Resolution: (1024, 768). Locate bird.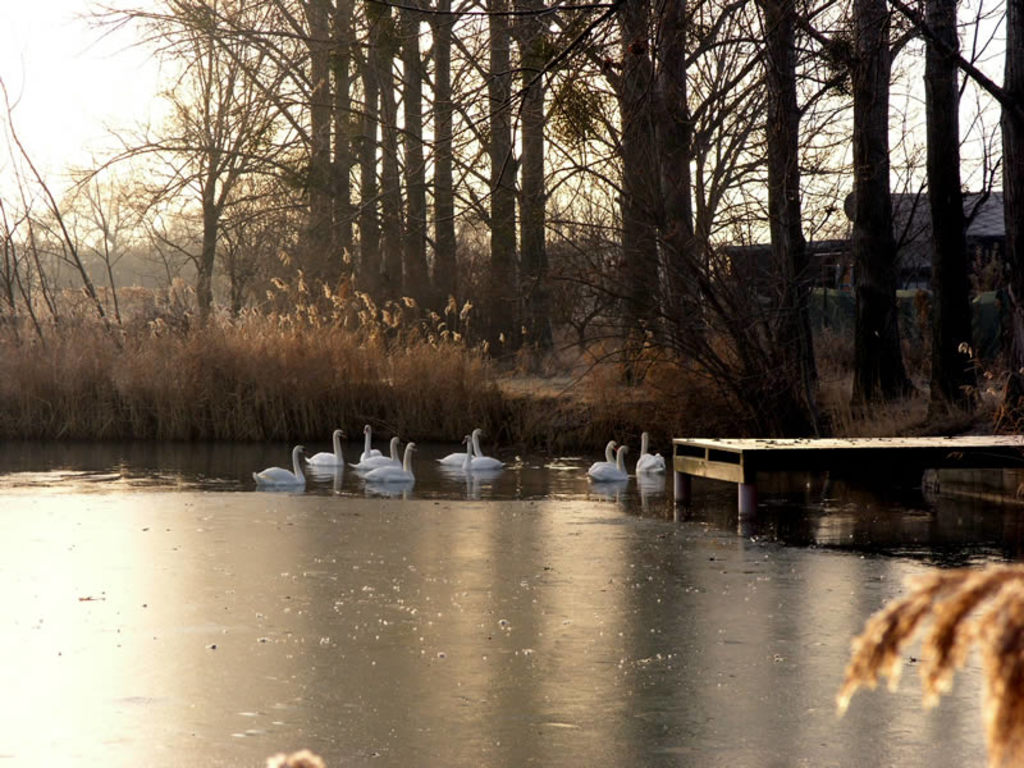
(left=362, top=439, right=413, bottom=488).
